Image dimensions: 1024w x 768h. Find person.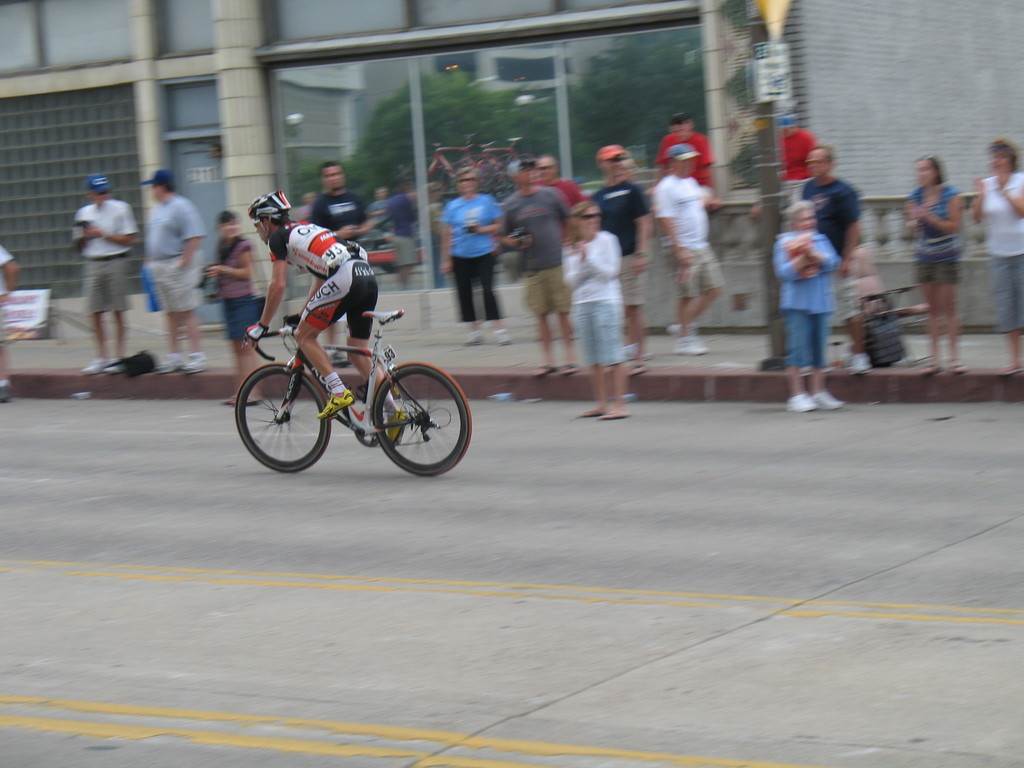
245,188,406,445.
